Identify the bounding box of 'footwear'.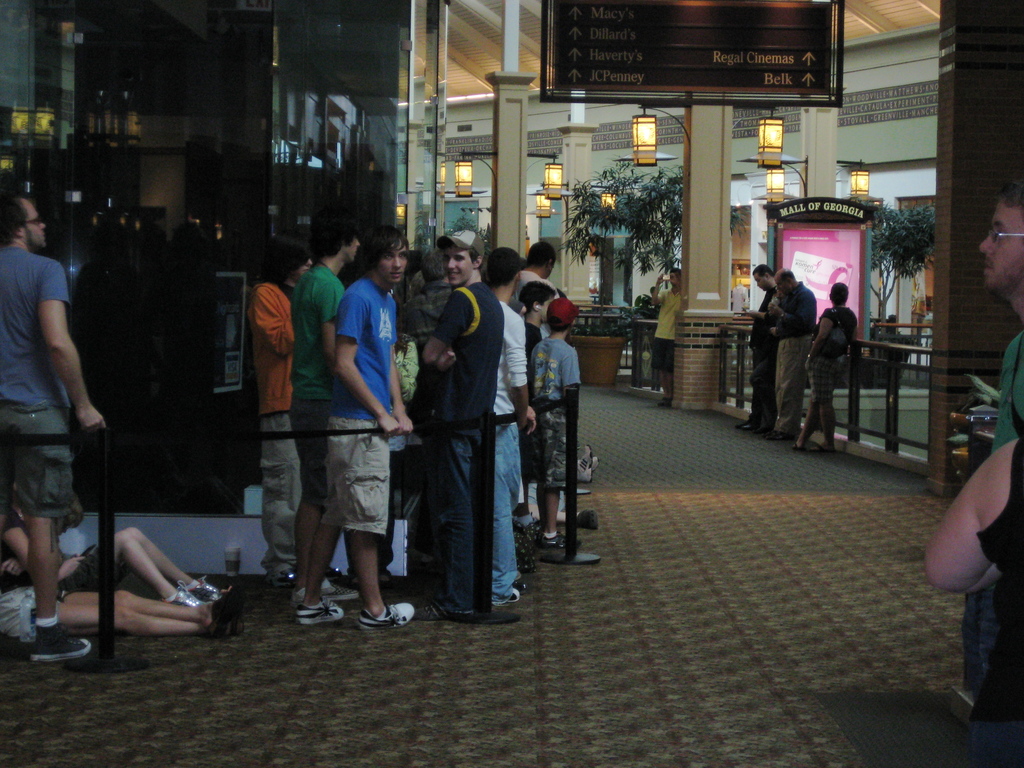
355/600/416/635.
